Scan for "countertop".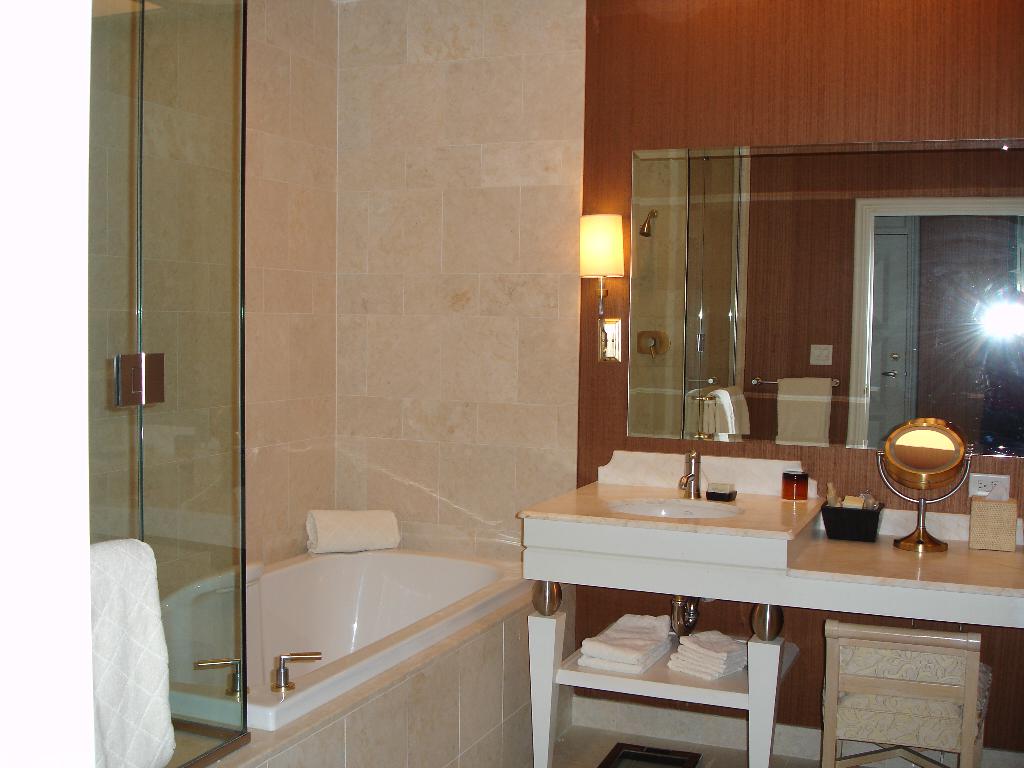
Scan result: <region>514, 476, 1023, 602</region>.
